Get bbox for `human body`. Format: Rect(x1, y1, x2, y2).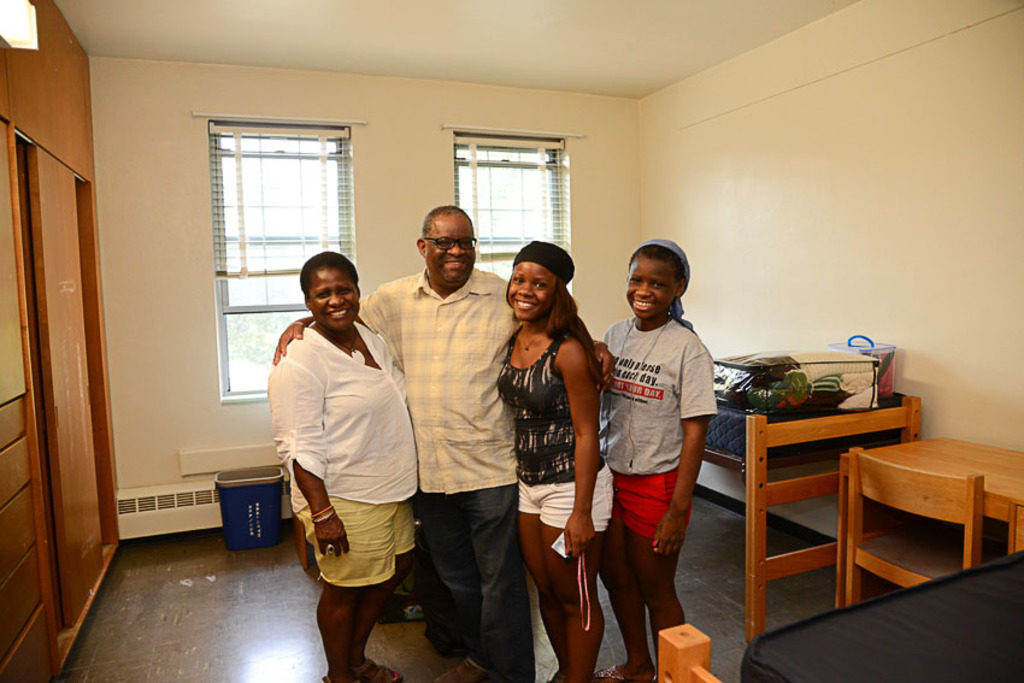
Rect(378, 198, 547, 678).
